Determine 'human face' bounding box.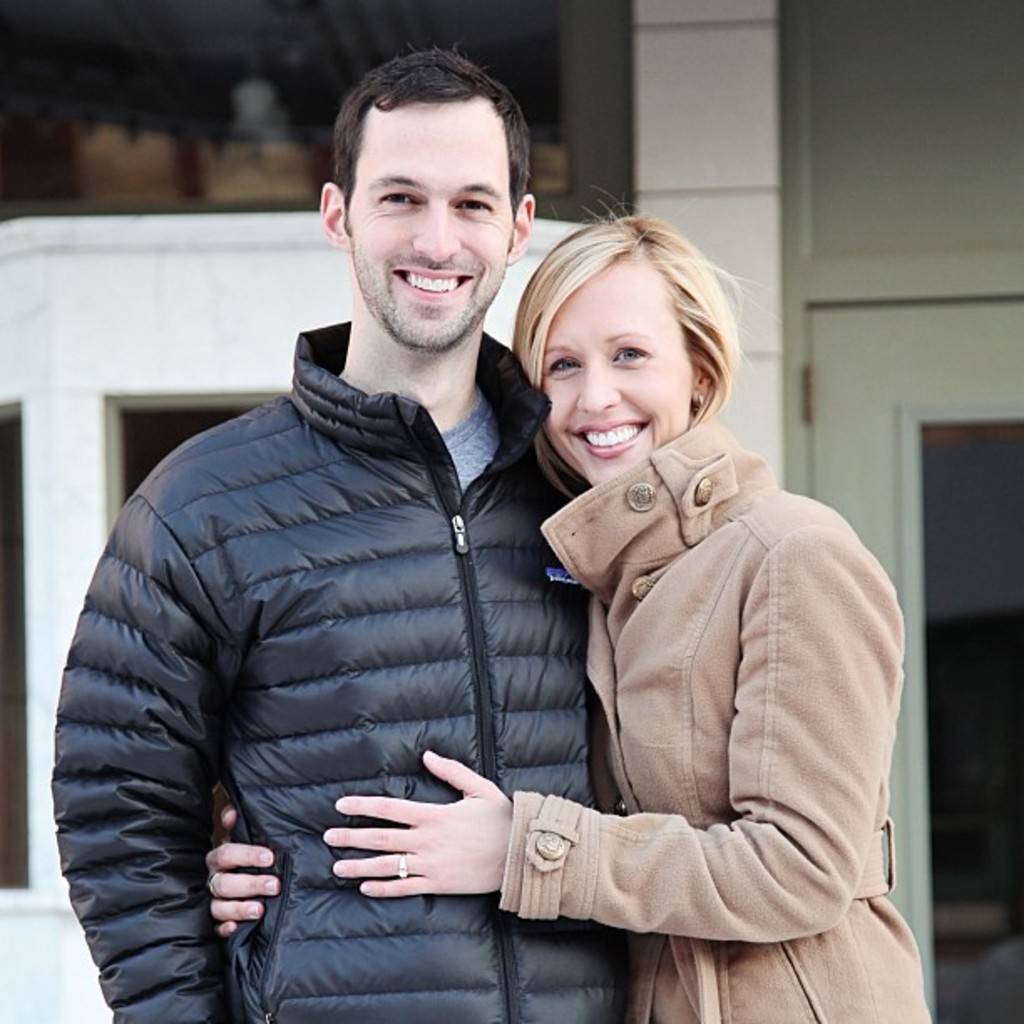
Determined: box(539, 259, 686, 477).
